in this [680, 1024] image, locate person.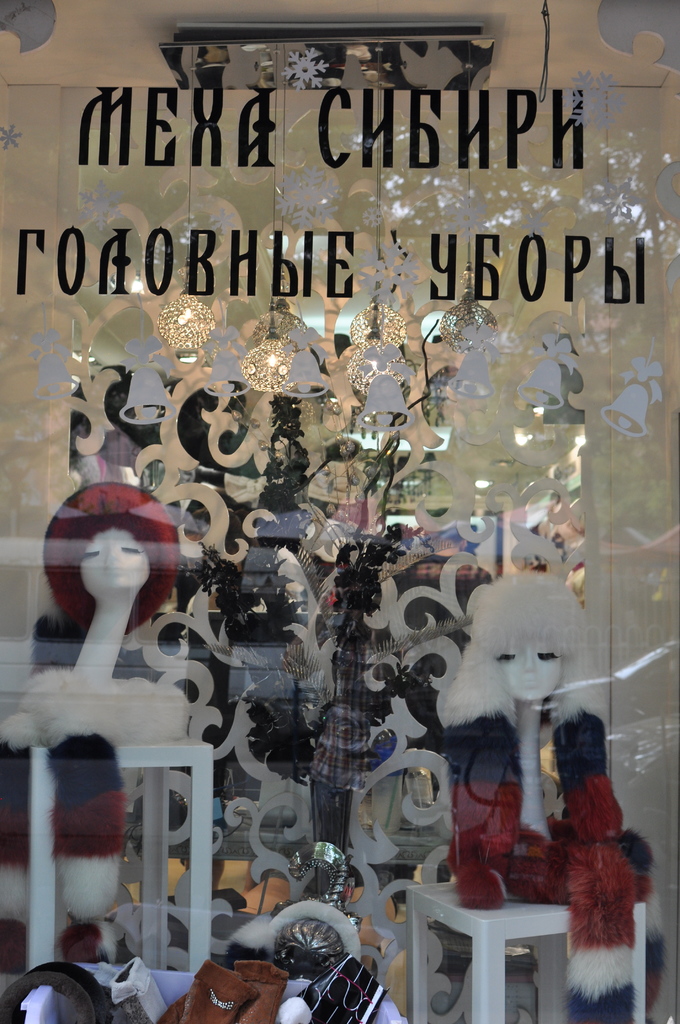
Bounding box: <box>23,470,223,971</box>.
